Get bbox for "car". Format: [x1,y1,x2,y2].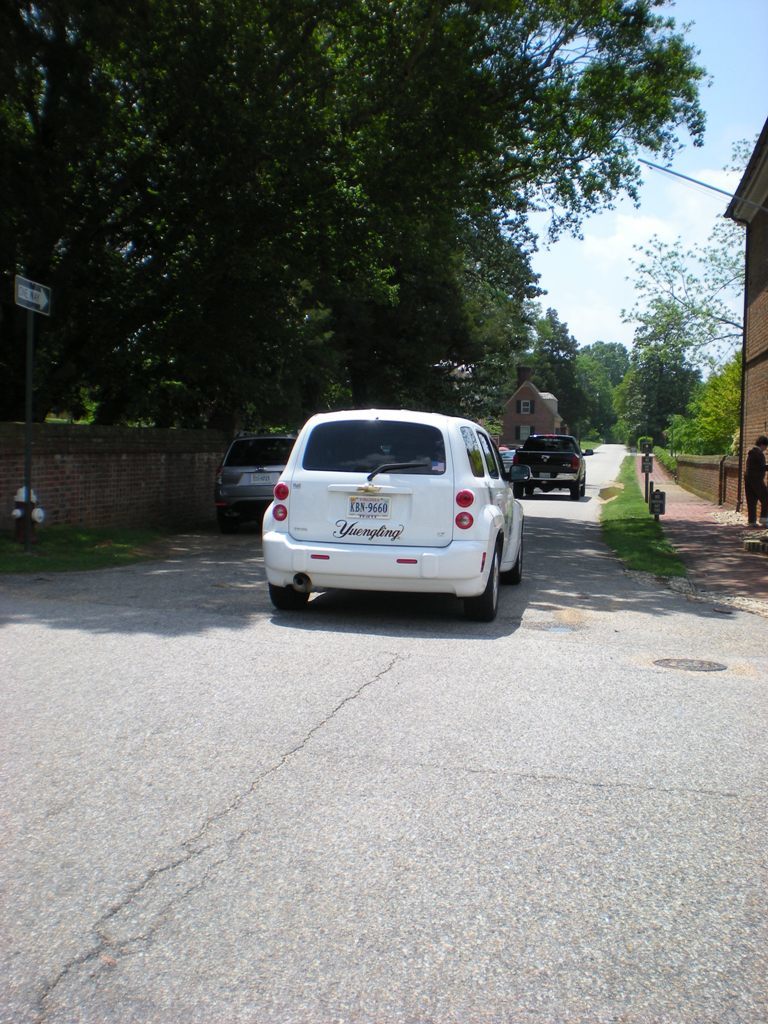
[249,411,530,639].
